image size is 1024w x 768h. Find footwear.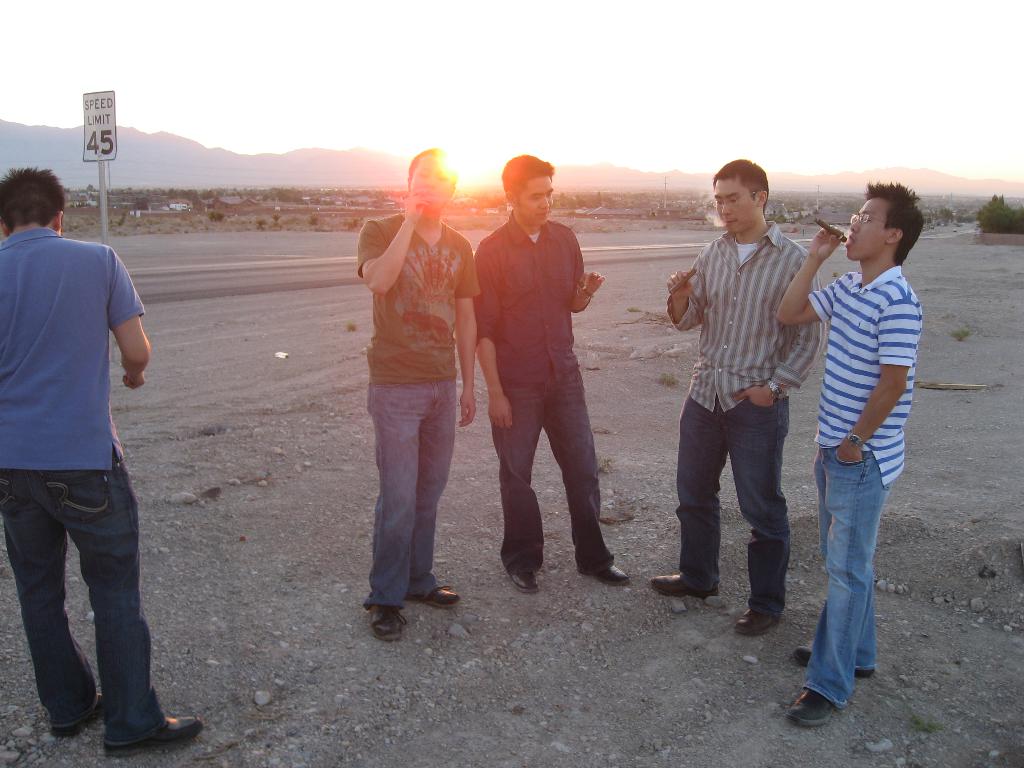
<bbox>45, 687, 104, 740</bbox>.
